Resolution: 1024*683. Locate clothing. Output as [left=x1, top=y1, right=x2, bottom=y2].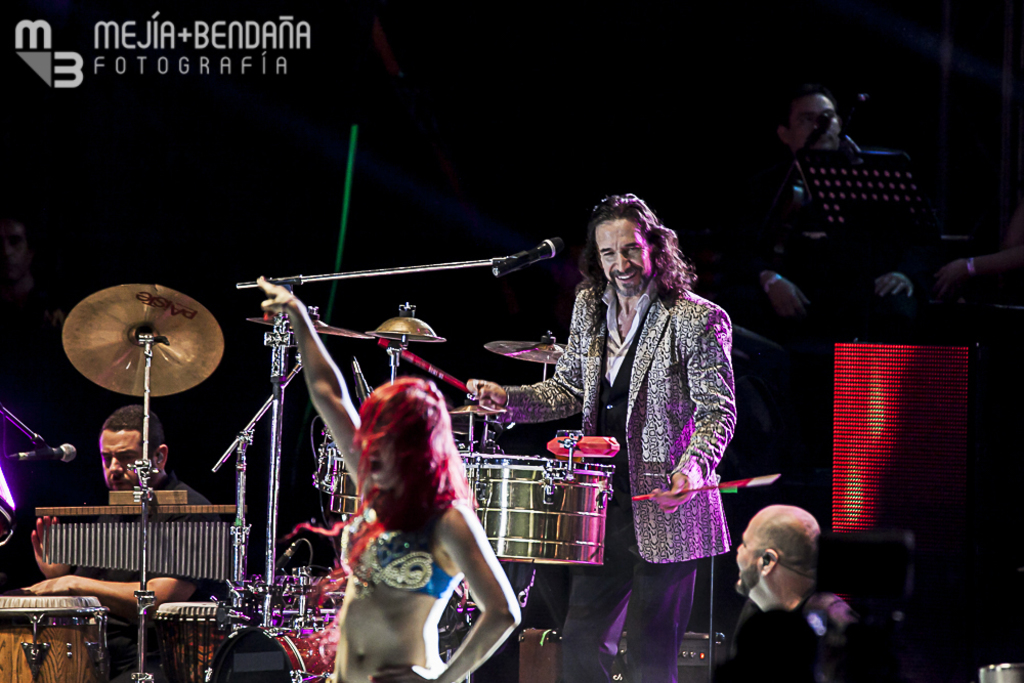
[left=507, top=226, right=743, bottom=648].
